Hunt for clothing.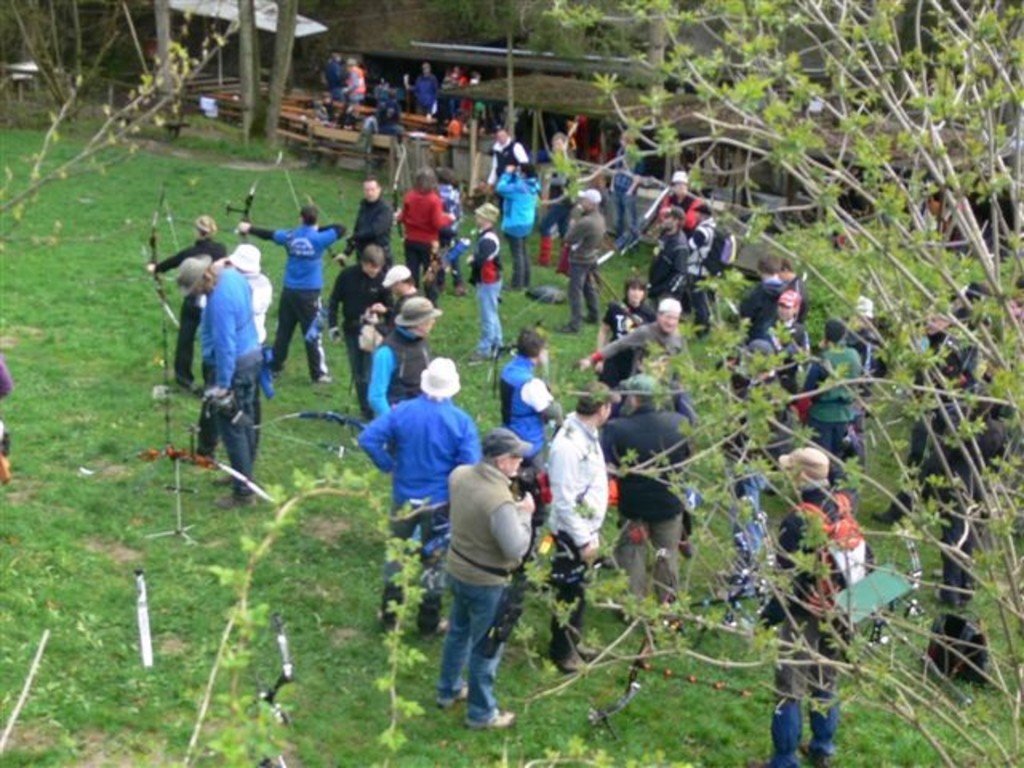
Hunted down at 605, 142, 642, 237.
